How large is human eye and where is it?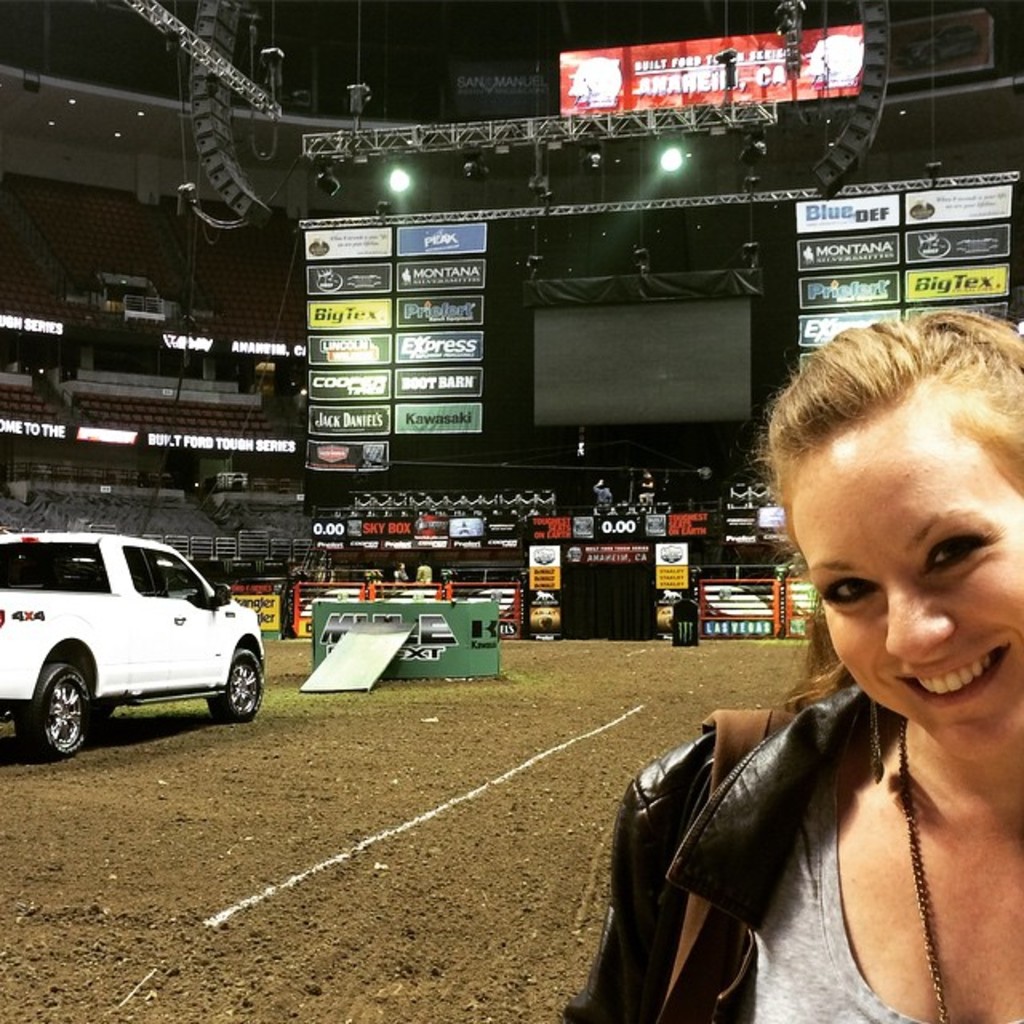
Bounding box: 917:526:1000:581.
